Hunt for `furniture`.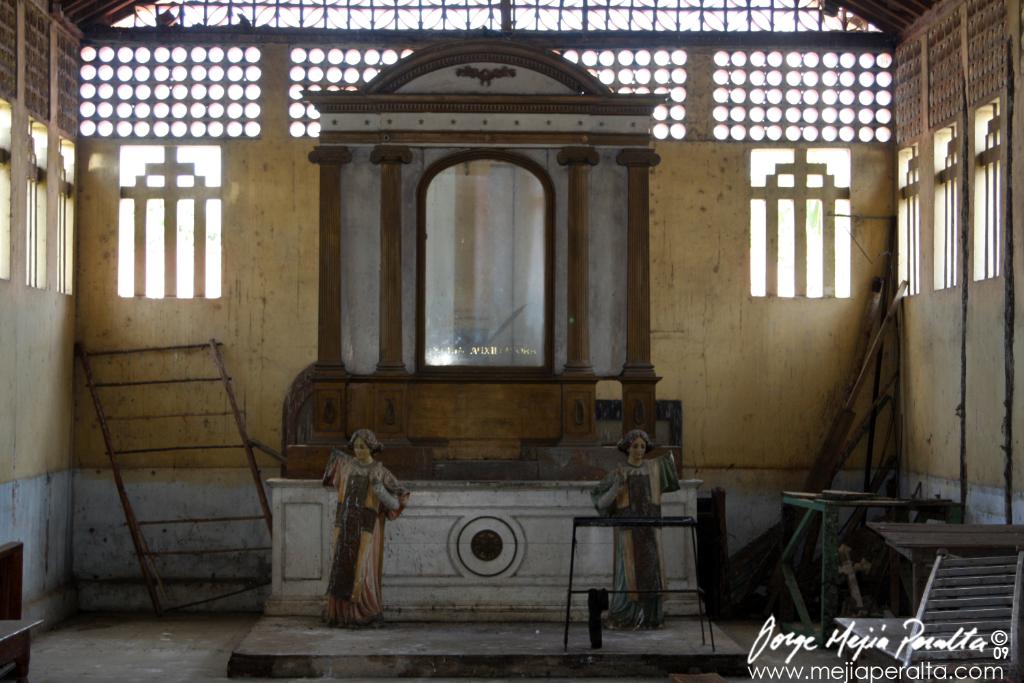
Hunted down at rect(867, 522, 1023, 615).
